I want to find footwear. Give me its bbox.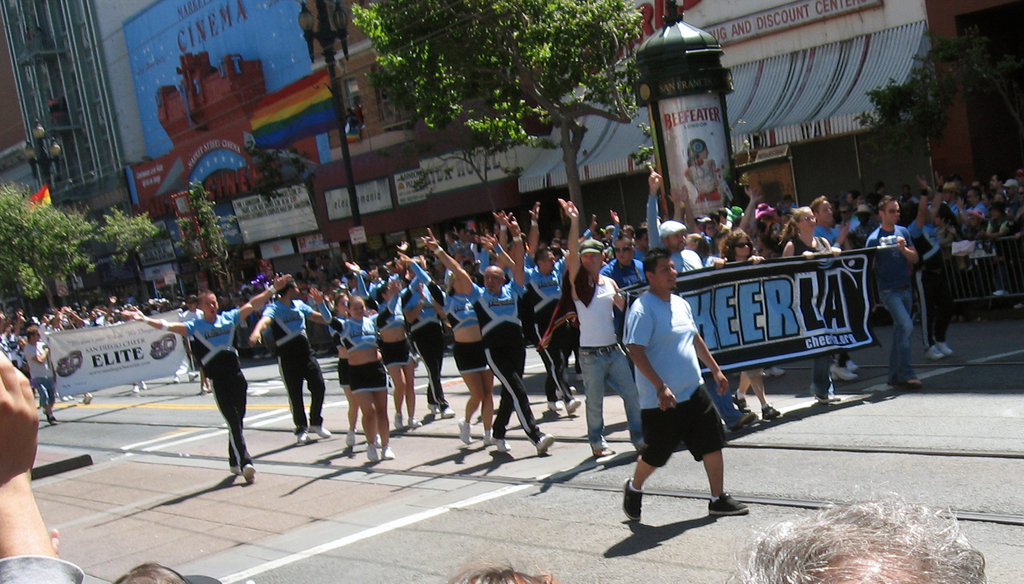
(x1=483, y1=432, x2=496, y2=445).
